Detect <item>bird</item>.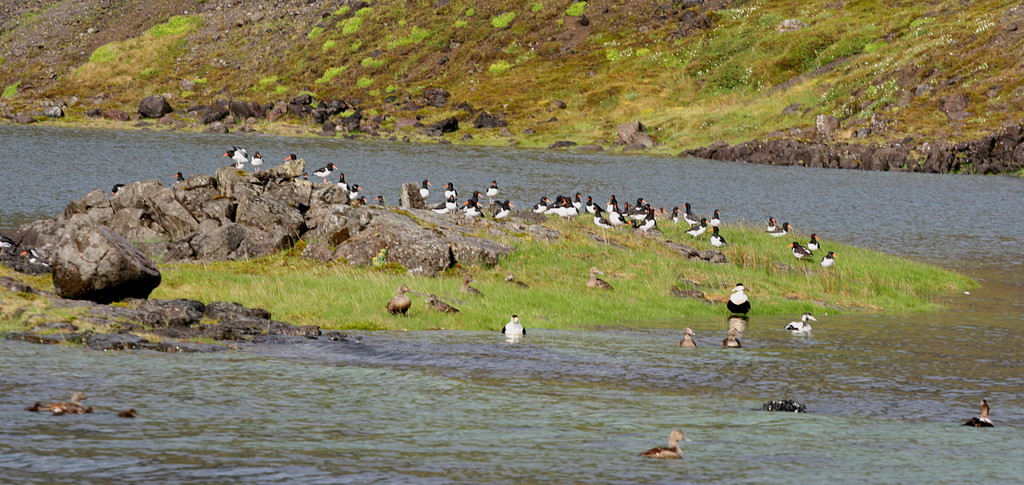
Detected at pyautogui.locateOnScreen(767, 215, 782, 228).
